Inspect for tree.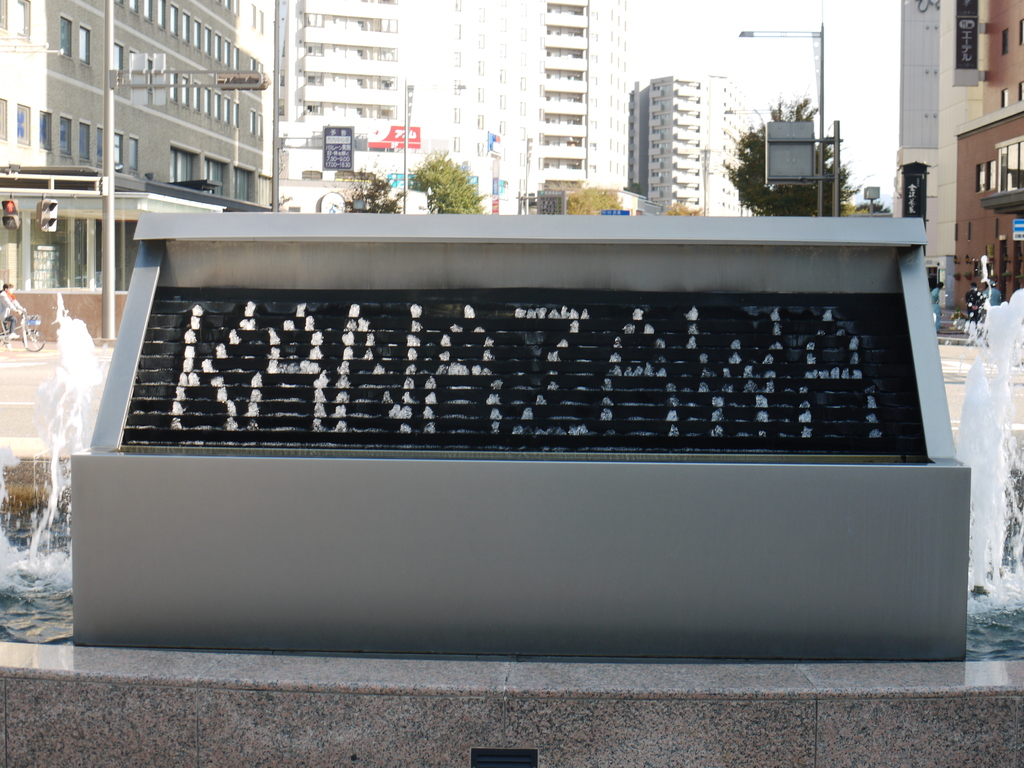
Inspection: {"left": 412, "top": 142, "right": 489, "bottom": 214}.
